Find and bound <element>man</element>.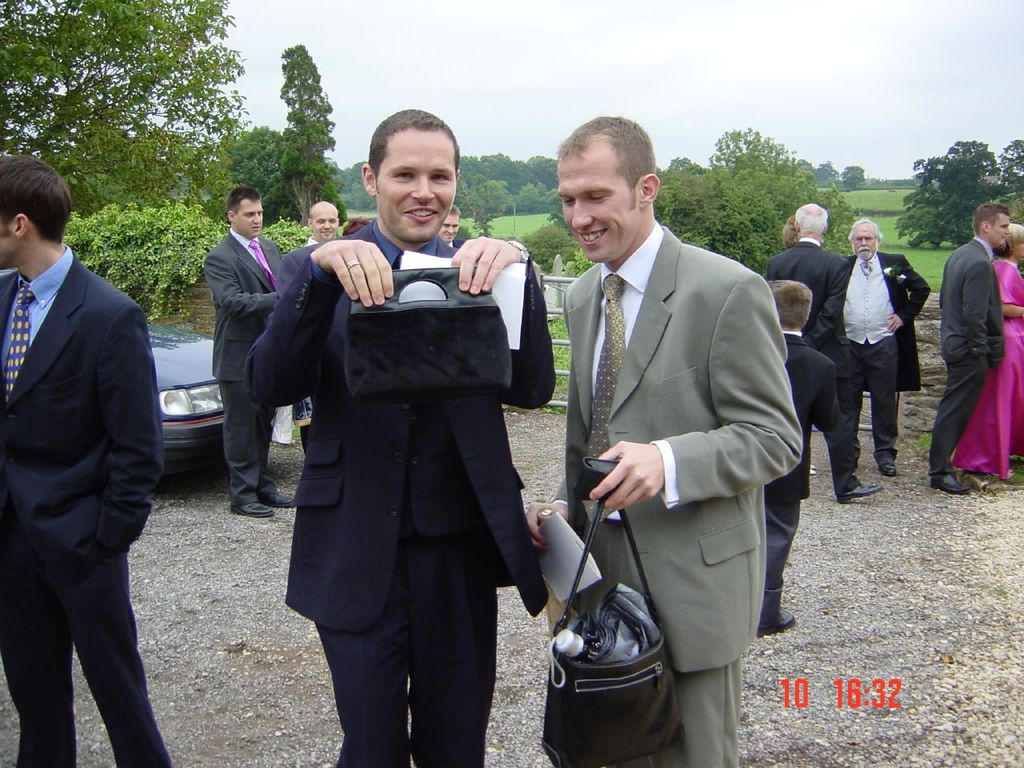
Bound: (243, 106, 562, 767).
